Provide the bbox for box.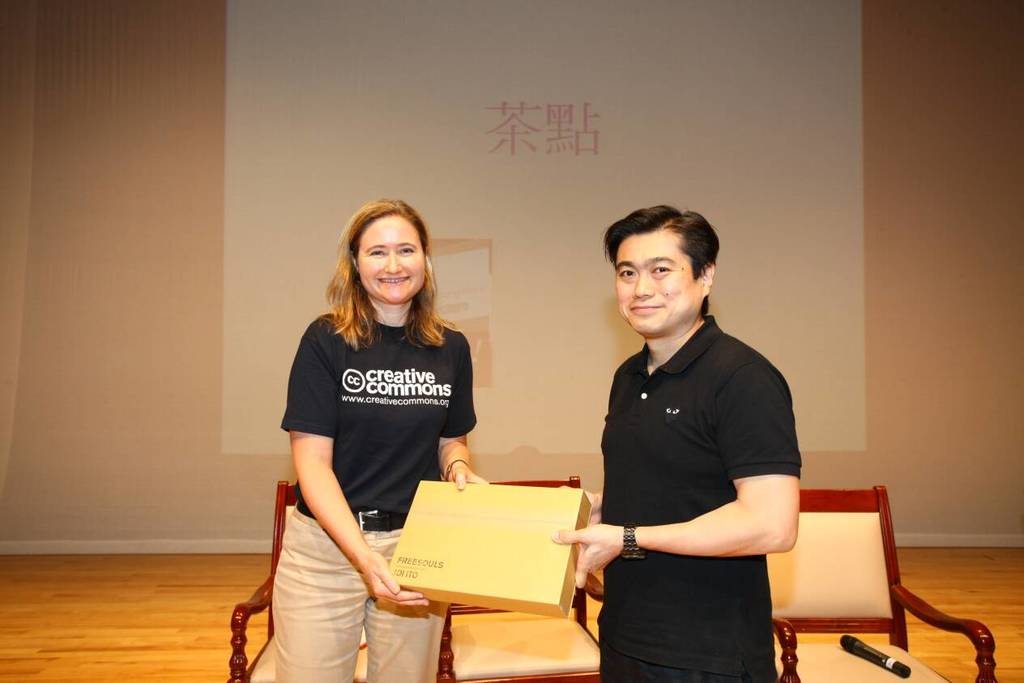
(x1=392, y1=481, x2=589, y2=616).
